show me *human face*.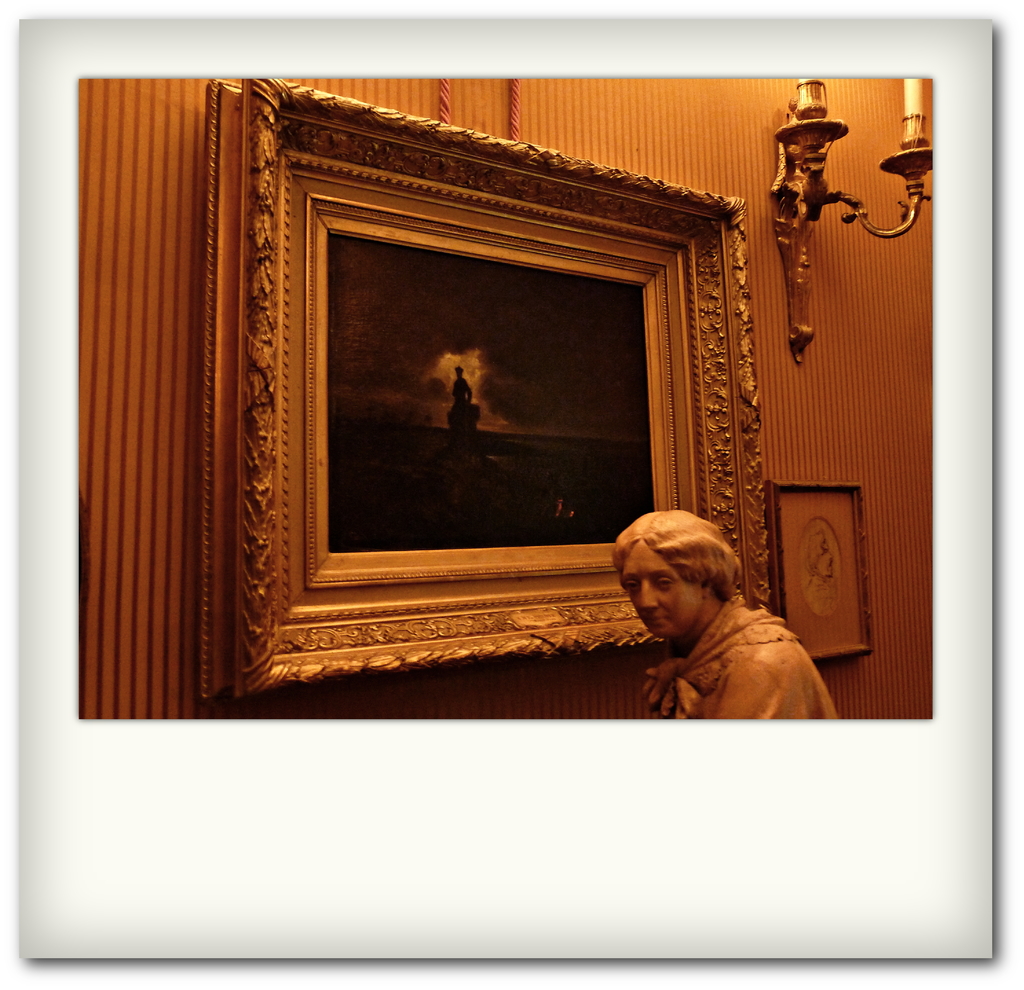
*human face* is here: 620 544 704 640.
